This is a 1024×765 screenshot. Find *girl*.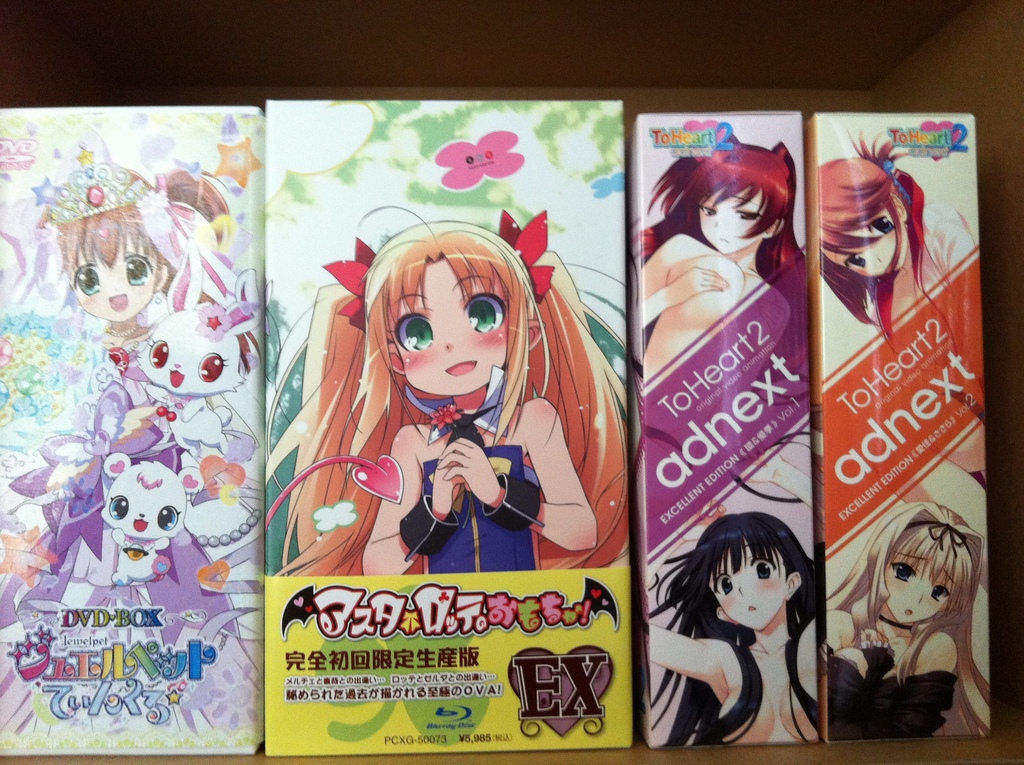
Bounding box: Rect(265, 200, 626, 573).
